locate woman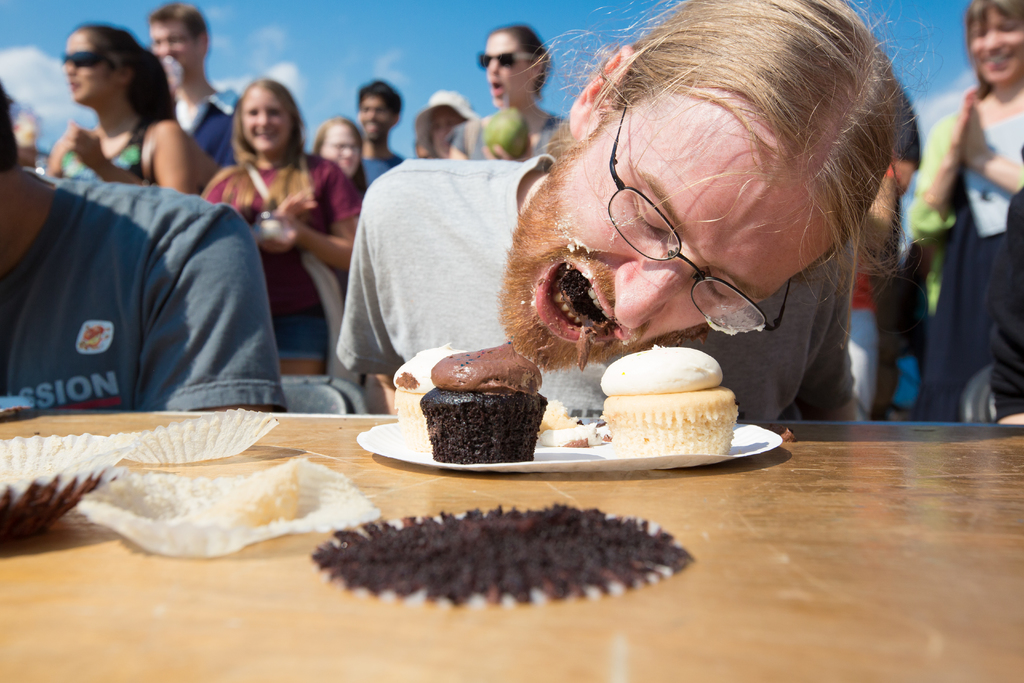
bbox(415, 88, 477, 160)
